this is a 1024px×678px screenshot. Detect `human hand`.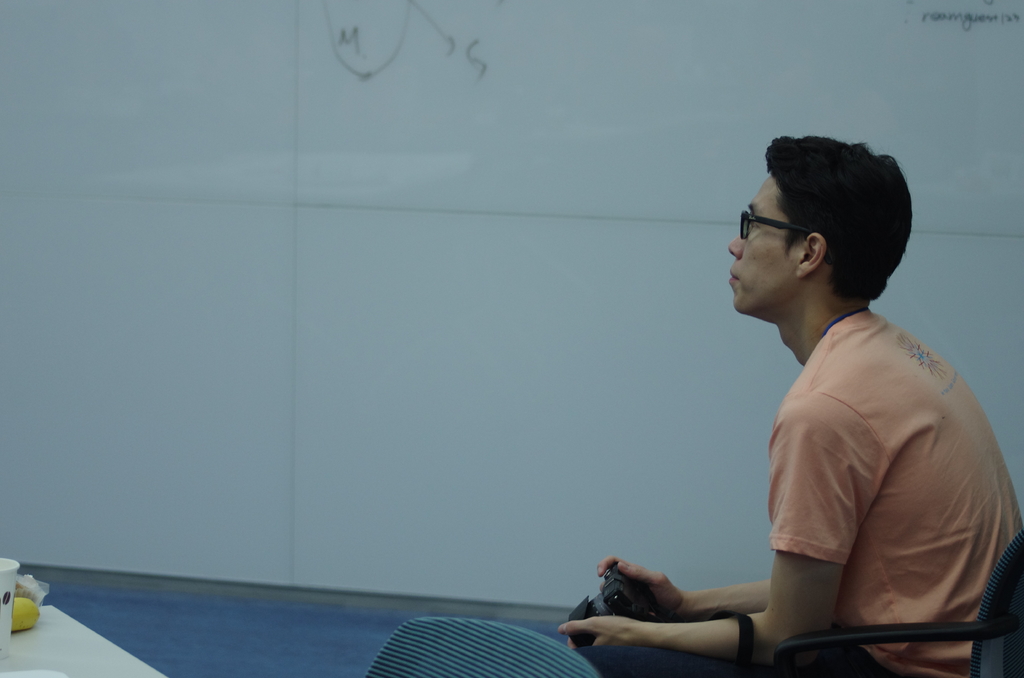
x1=557 y1=614 x2=638 y2=648.
